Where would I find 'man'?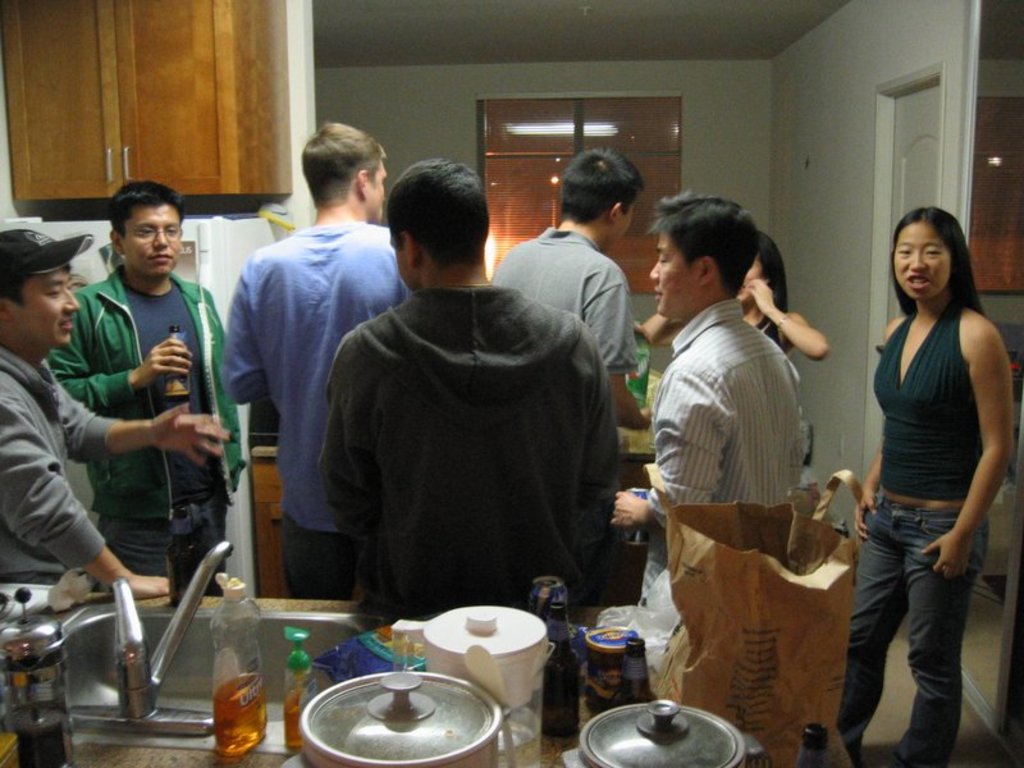
At Rect(221, 122, 416, 600).
